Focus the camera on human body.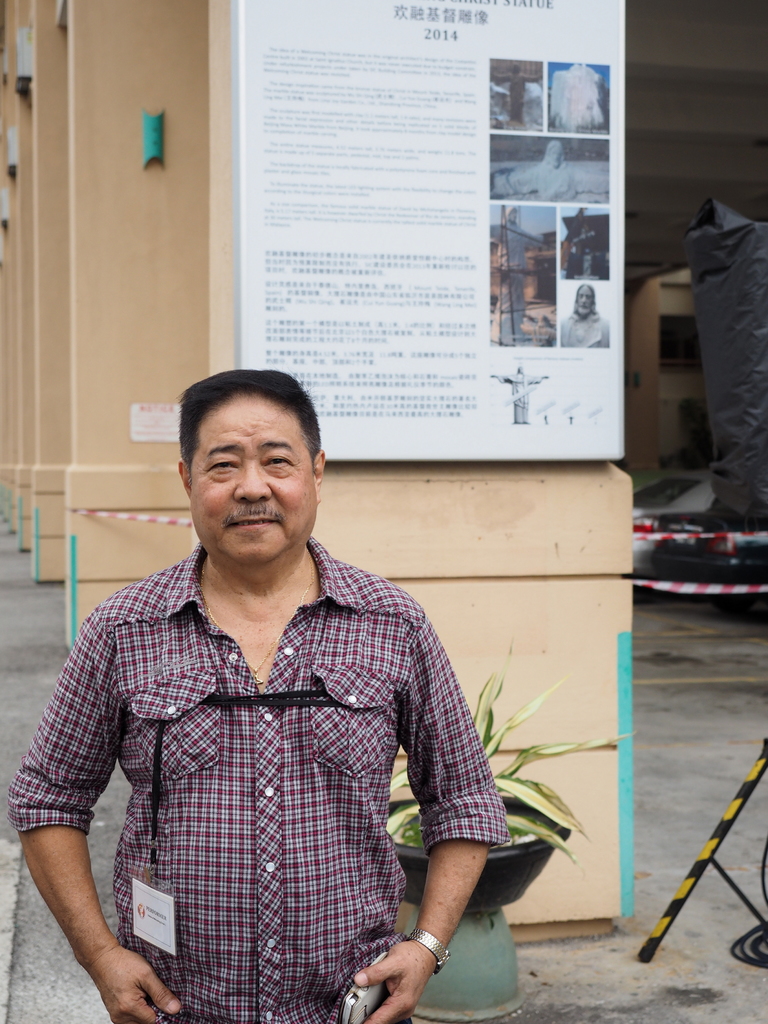
Focus region: detection(492, 164, 613, 202).
